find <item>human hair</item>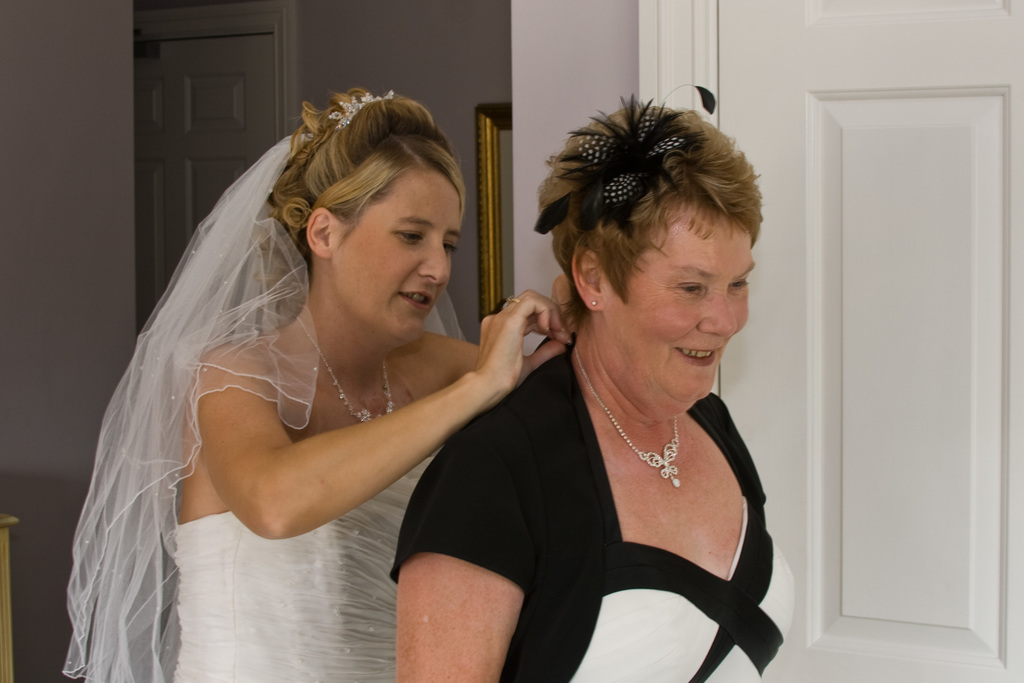
l=264, t=89, r=467, b=256
